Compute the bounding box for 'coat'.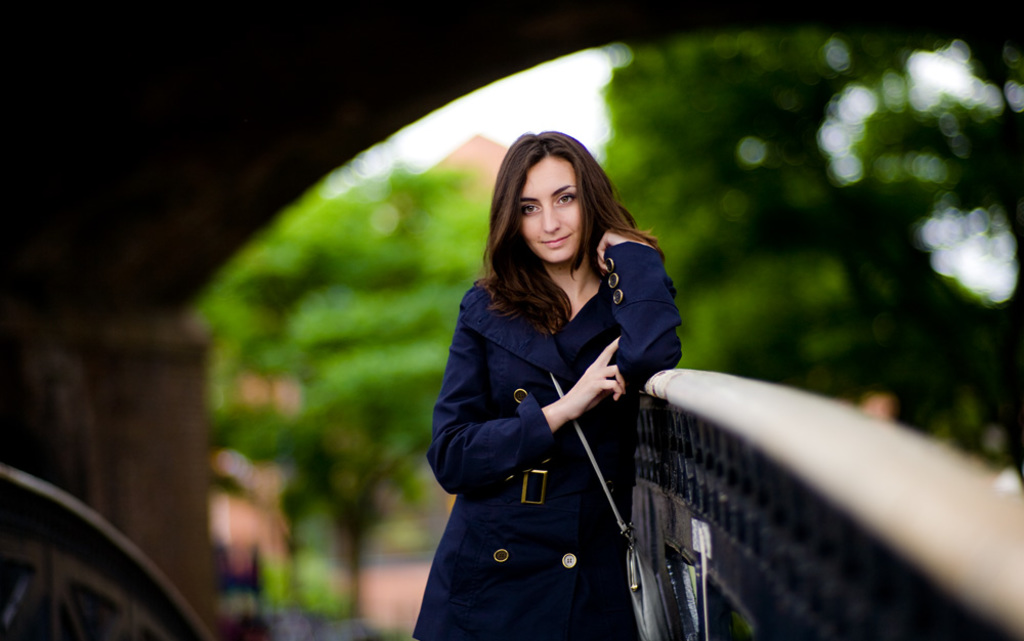
430/163/667/607.
